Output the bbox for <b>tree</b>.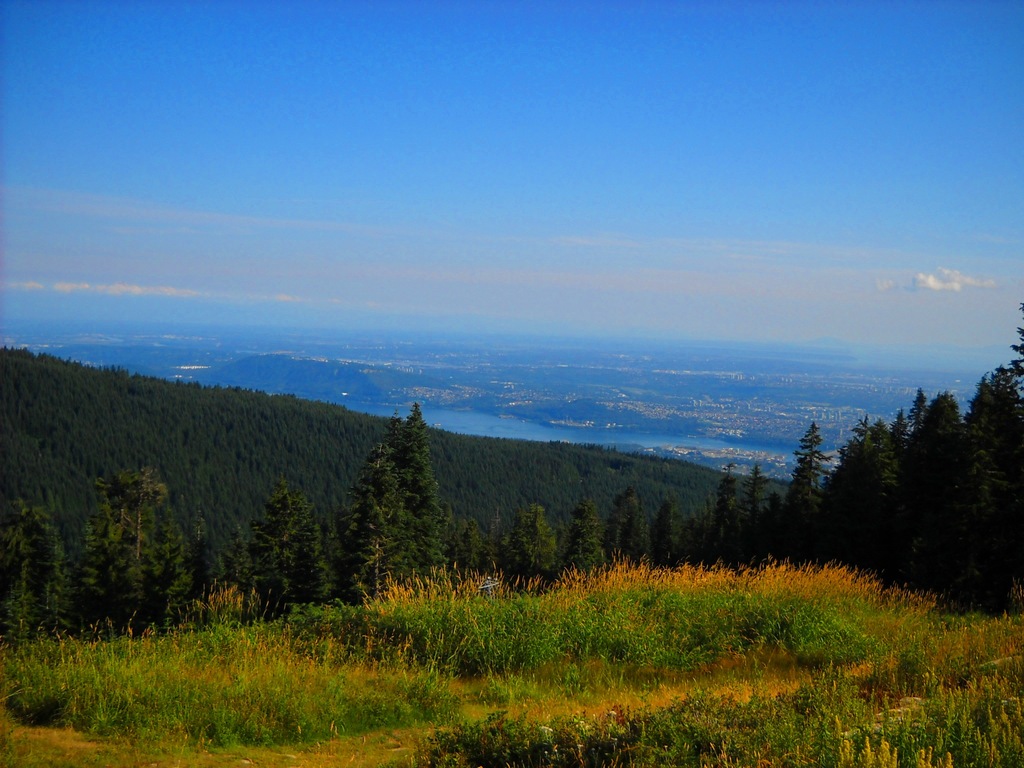
731,456,768,577.
